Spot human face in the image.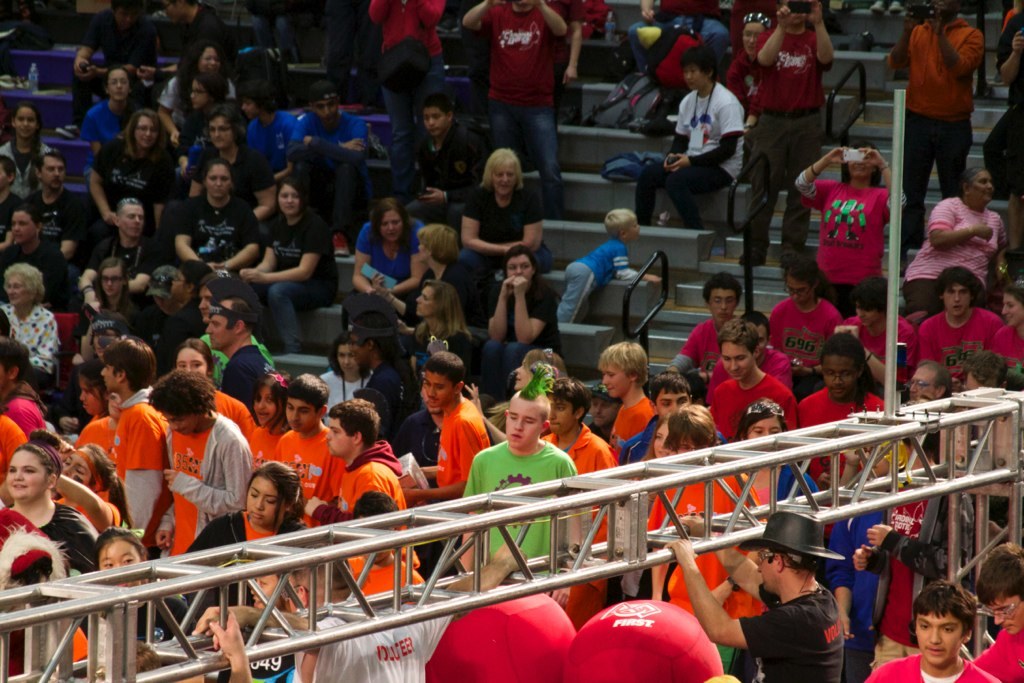
human face found at box=[747, 319, 769, 351].
